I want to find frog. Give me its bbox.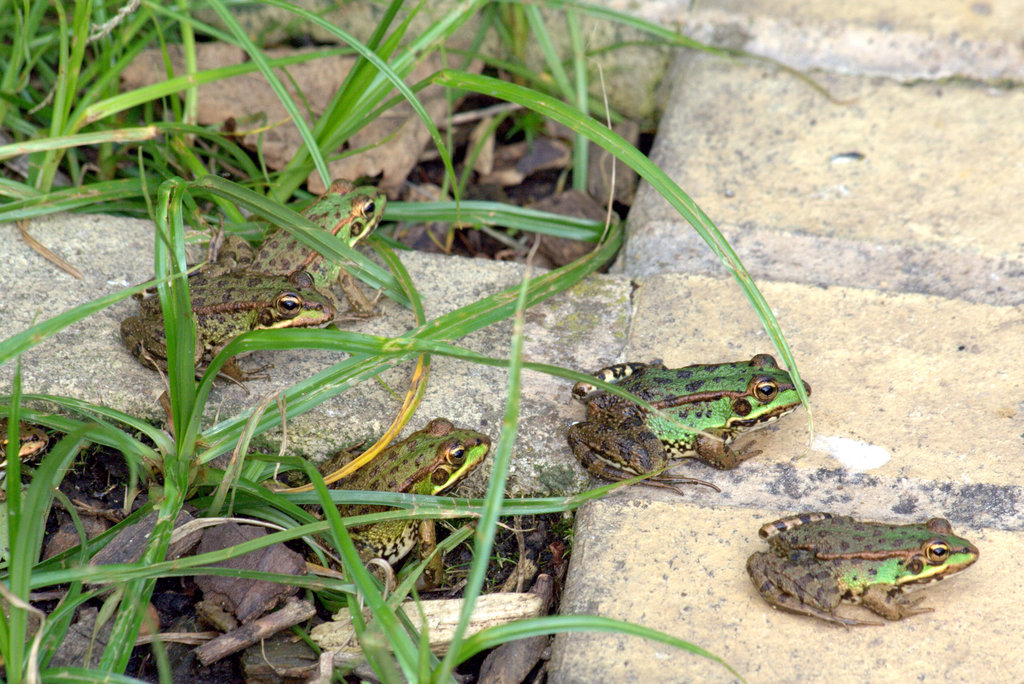
x1=565 y1=346 x2=814 y2=481.
